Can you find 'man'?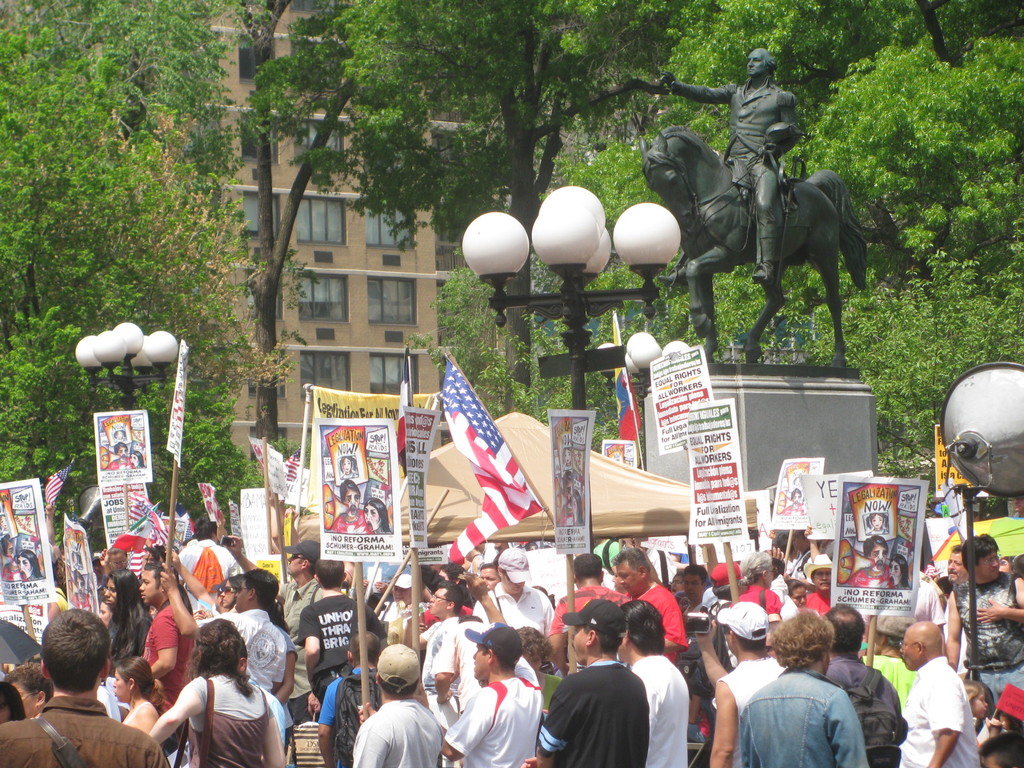
Yes, bounding box: region(286, 637, 393, 767).
